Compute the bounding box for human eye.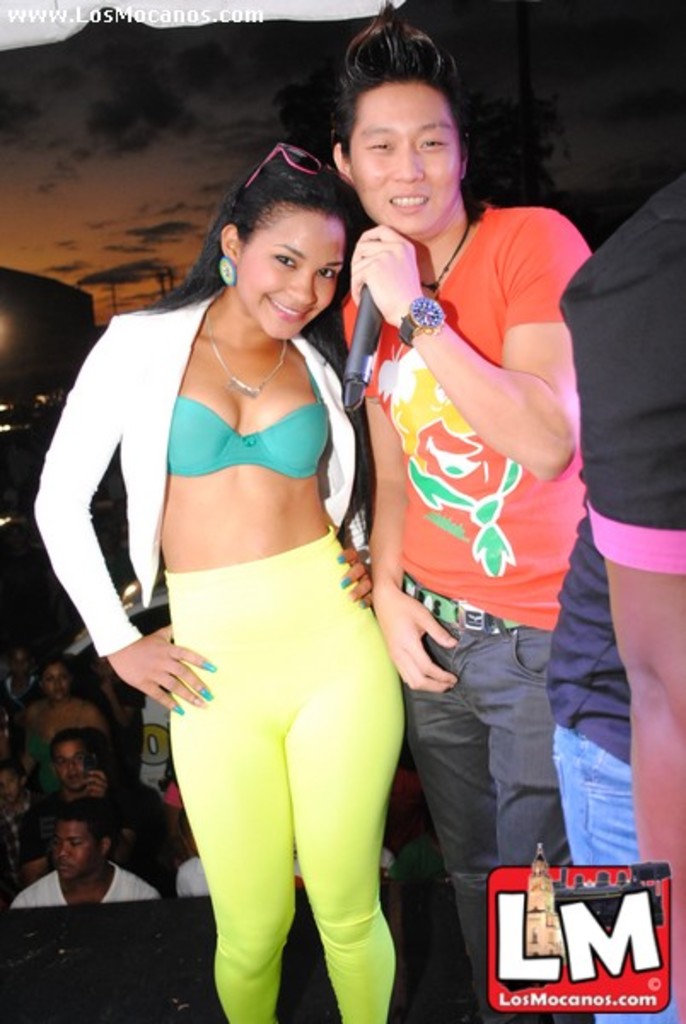
<region>70, 838, 80, 848</region>.
